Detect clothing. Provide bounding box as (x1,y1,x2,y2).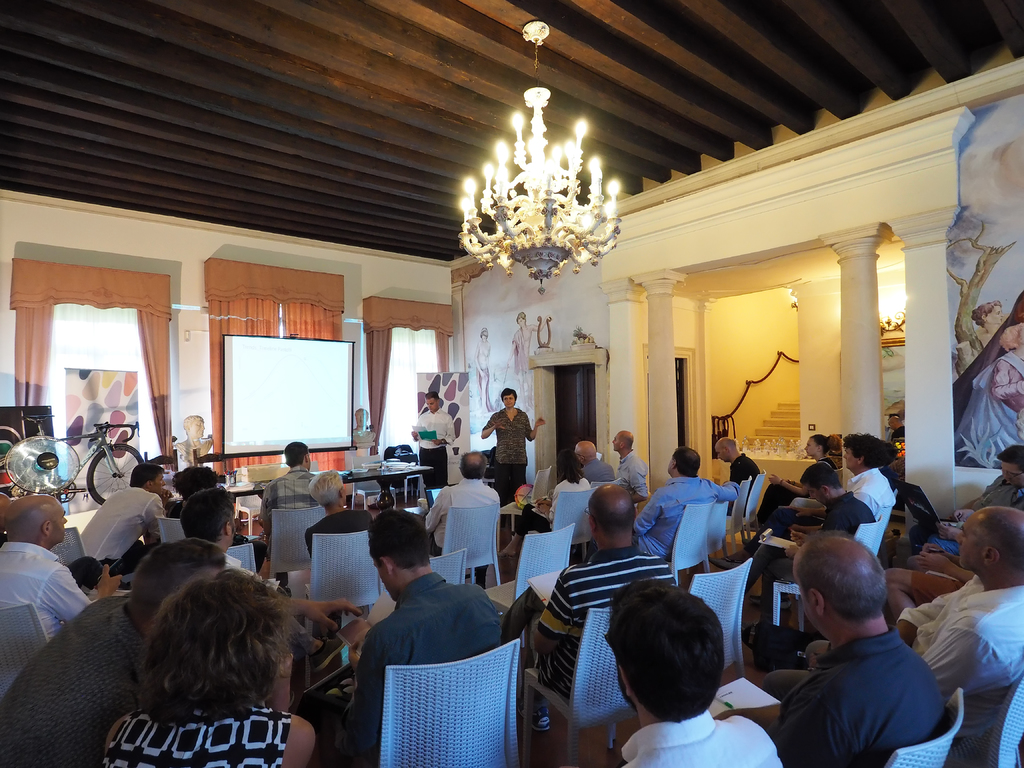
(346,575,503,759).
